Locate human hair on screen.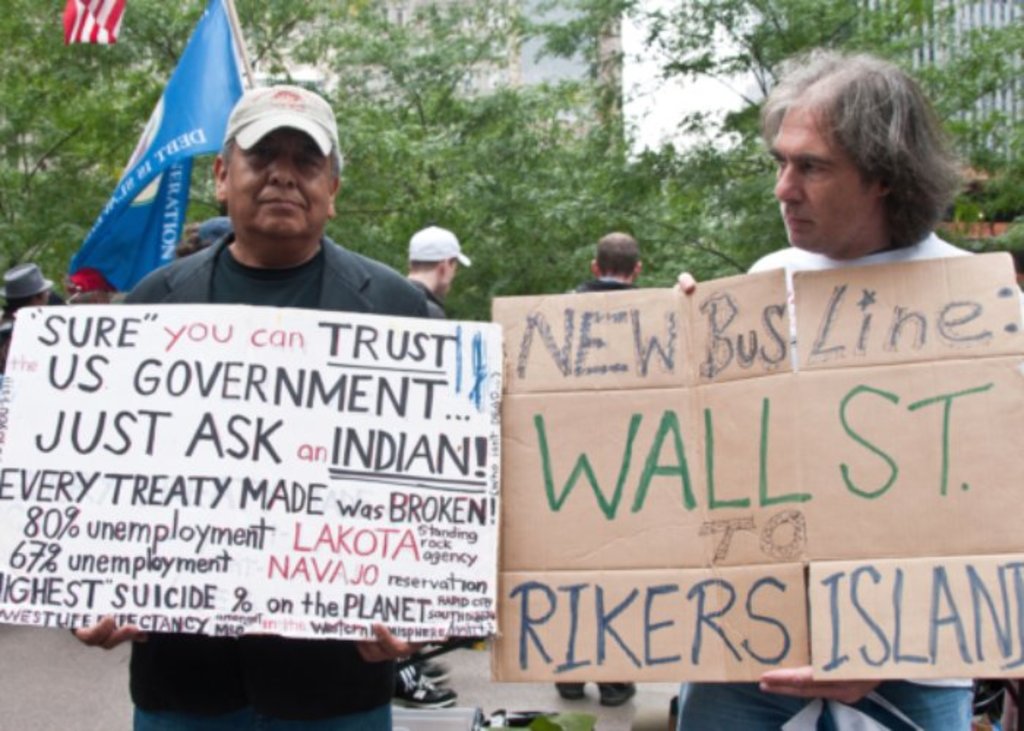
On screen at 413 257 439 270.
